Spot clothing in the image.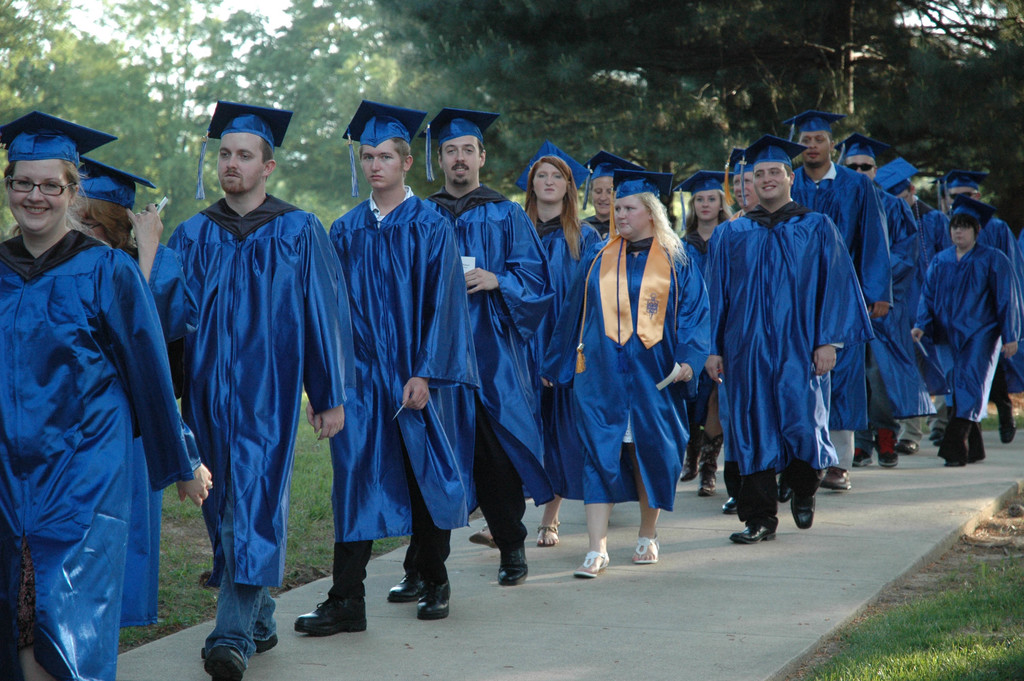
clothing found at (954, 192, 995, 219).
